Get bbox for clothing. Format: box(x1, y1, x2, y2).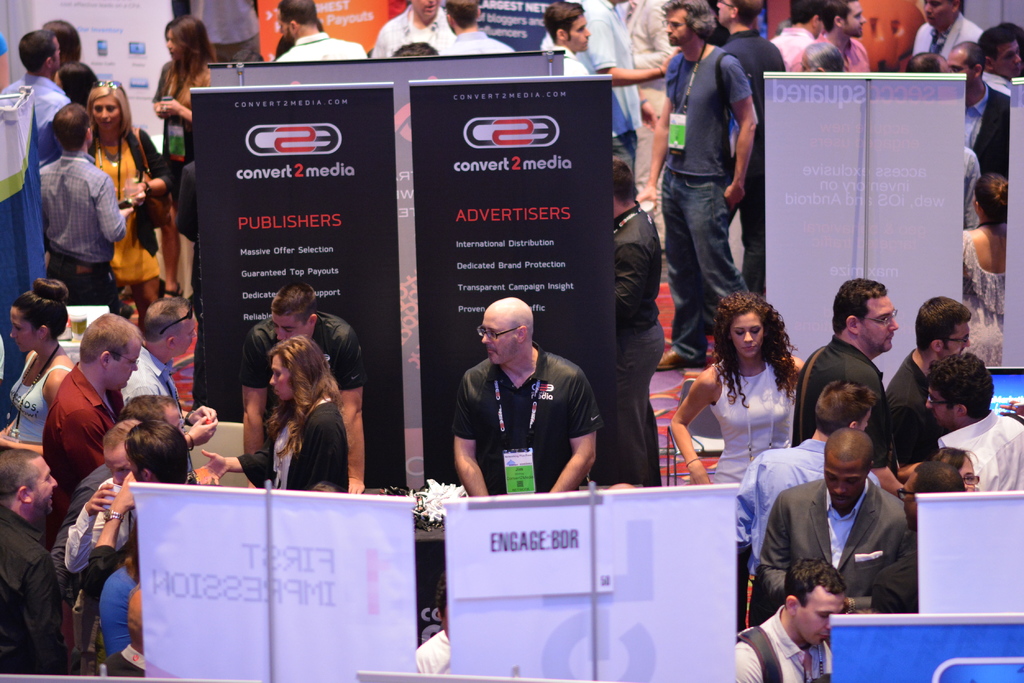
box(378, 2, 442, 53).
